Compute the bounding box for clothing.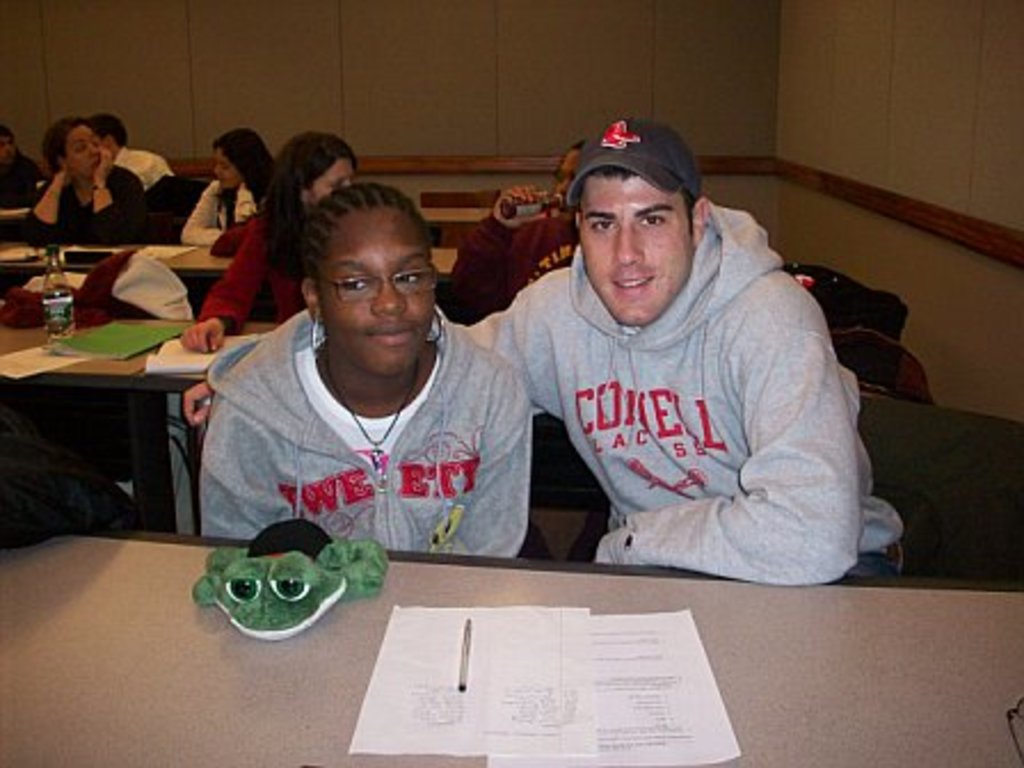
{"left": 183, "top": 178, "right": 258, "bottom": 238}.
